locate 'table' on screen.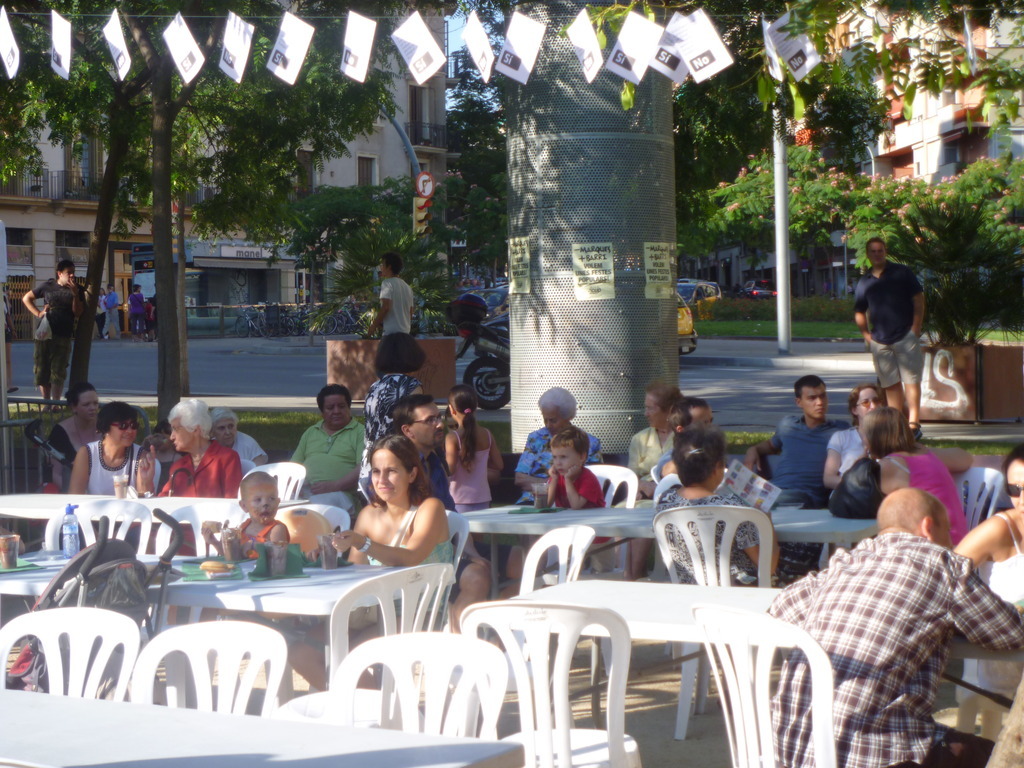
On screen at (x1=0, y1=491, x2=231, y2=525).
